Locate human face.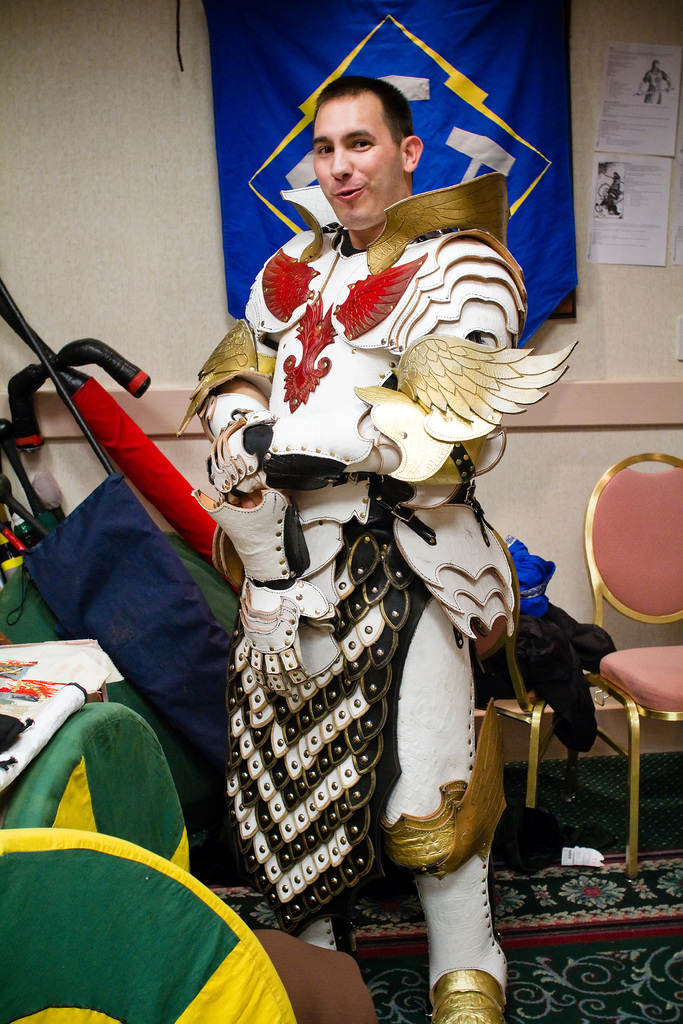
Bounding box: rect(317, 84, 406, 233).
